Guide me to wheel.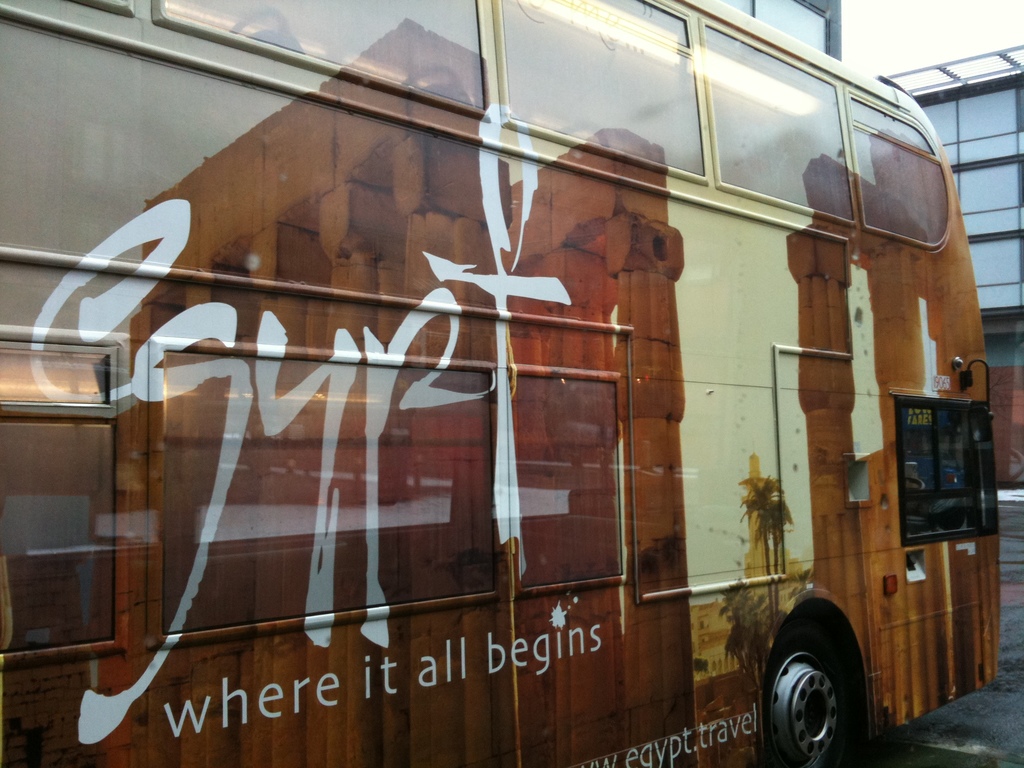
Guidance: 760 612 877 760.
